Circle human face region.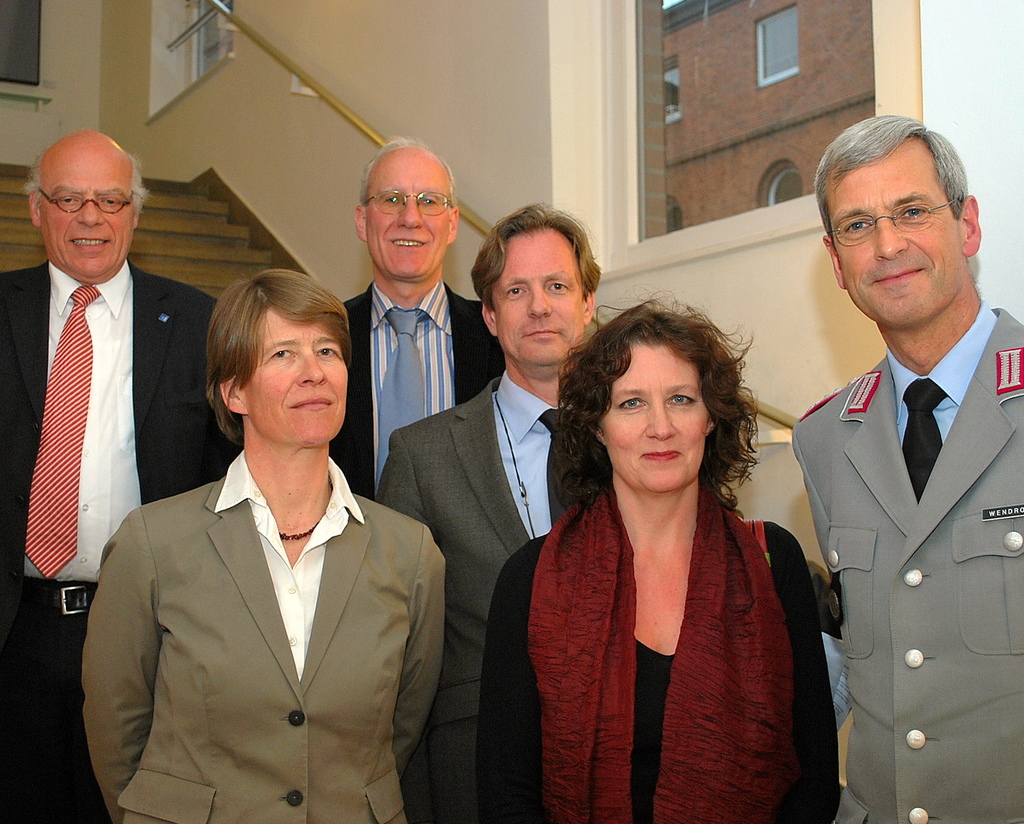
Region: locate(825, 140, 950, 317).
